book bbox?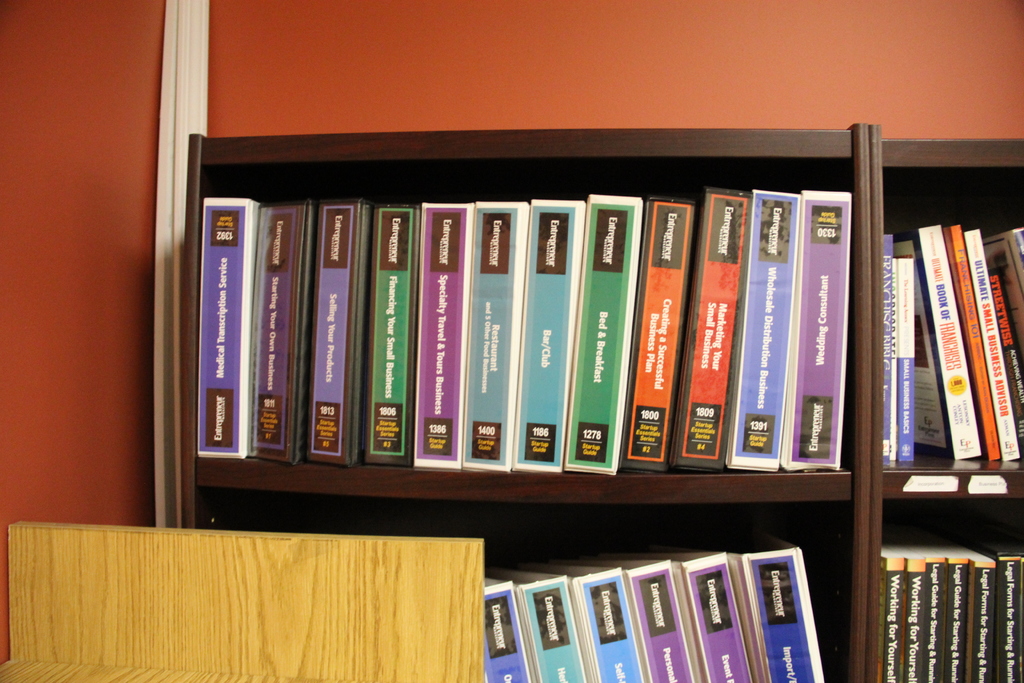
783:190:854:473
